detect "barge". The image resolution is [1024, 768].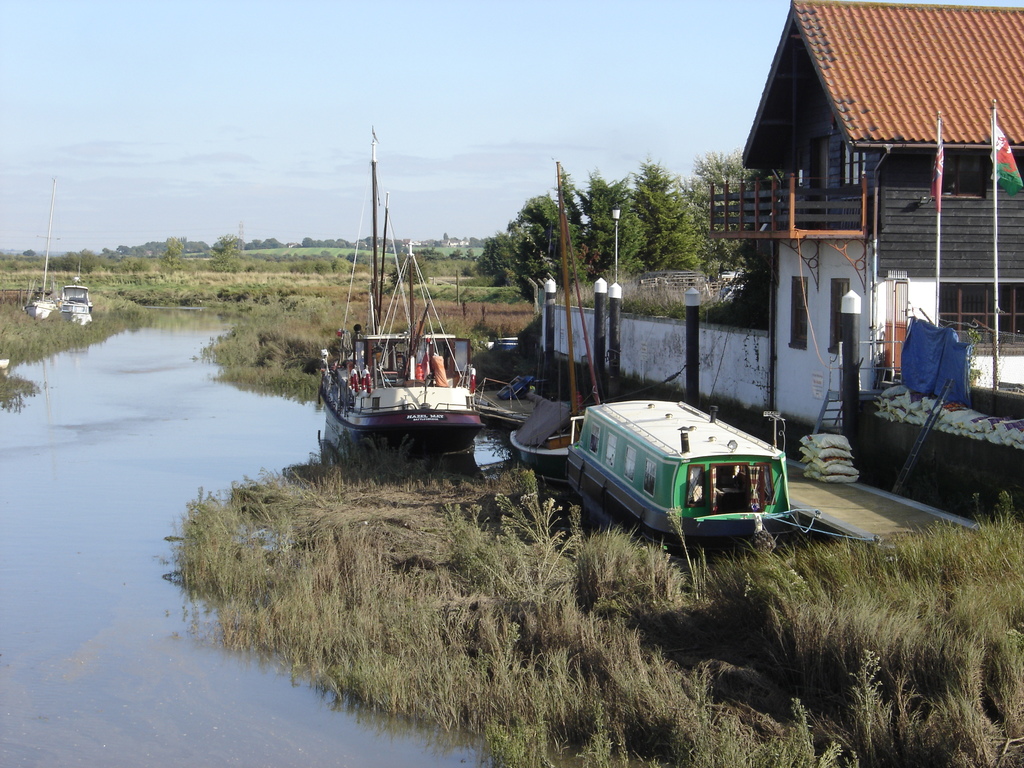
left=564, top=397, right=799, bottom=547.
